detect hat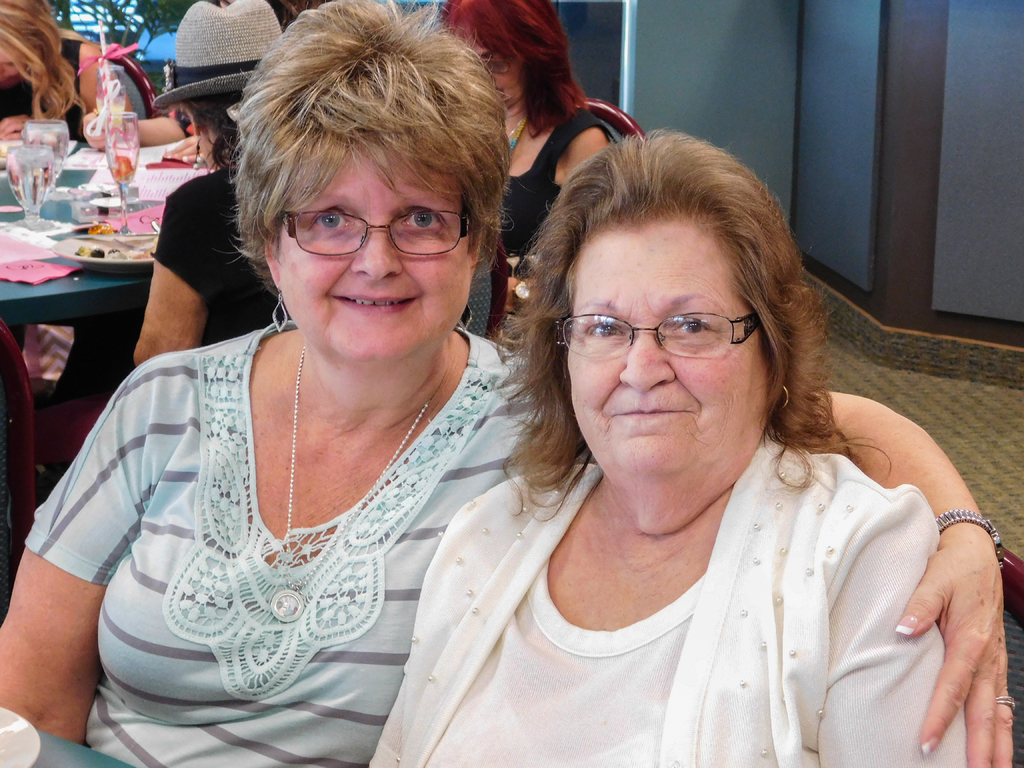
l=151, t=0, r=286, b=110
